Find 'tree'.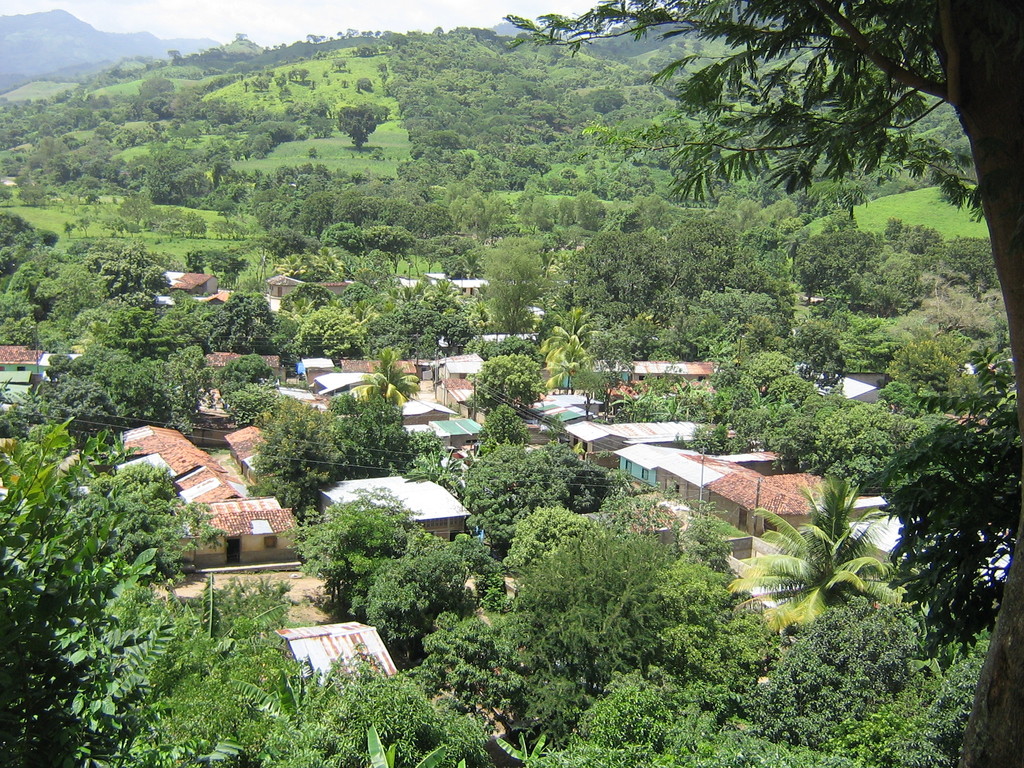
(x1=501, y1=0, x2=1023, y2=767).
